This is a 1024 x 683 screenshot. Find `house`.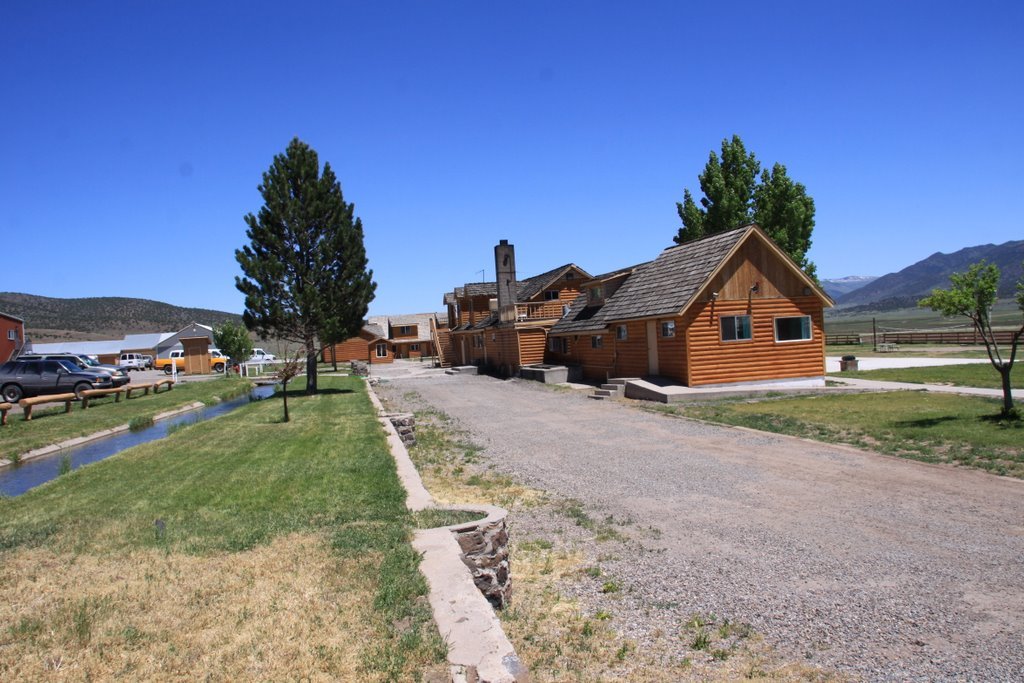
Bounding box: select_region(551, 224, 844, 406).
